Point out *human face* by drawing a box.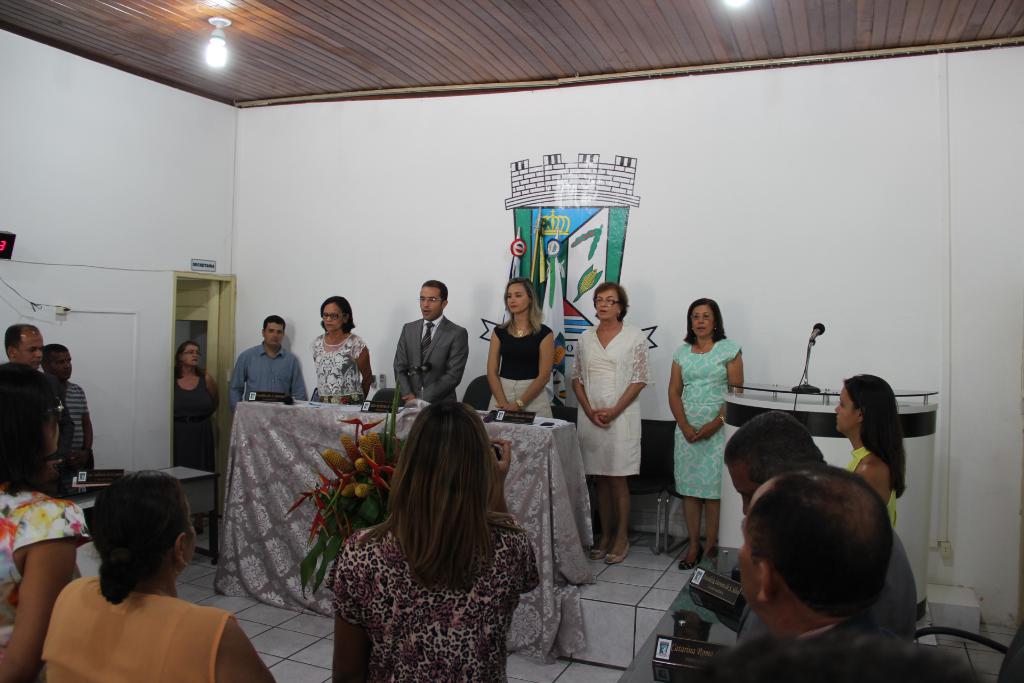
bbox=[504, 283, 531, 313].
